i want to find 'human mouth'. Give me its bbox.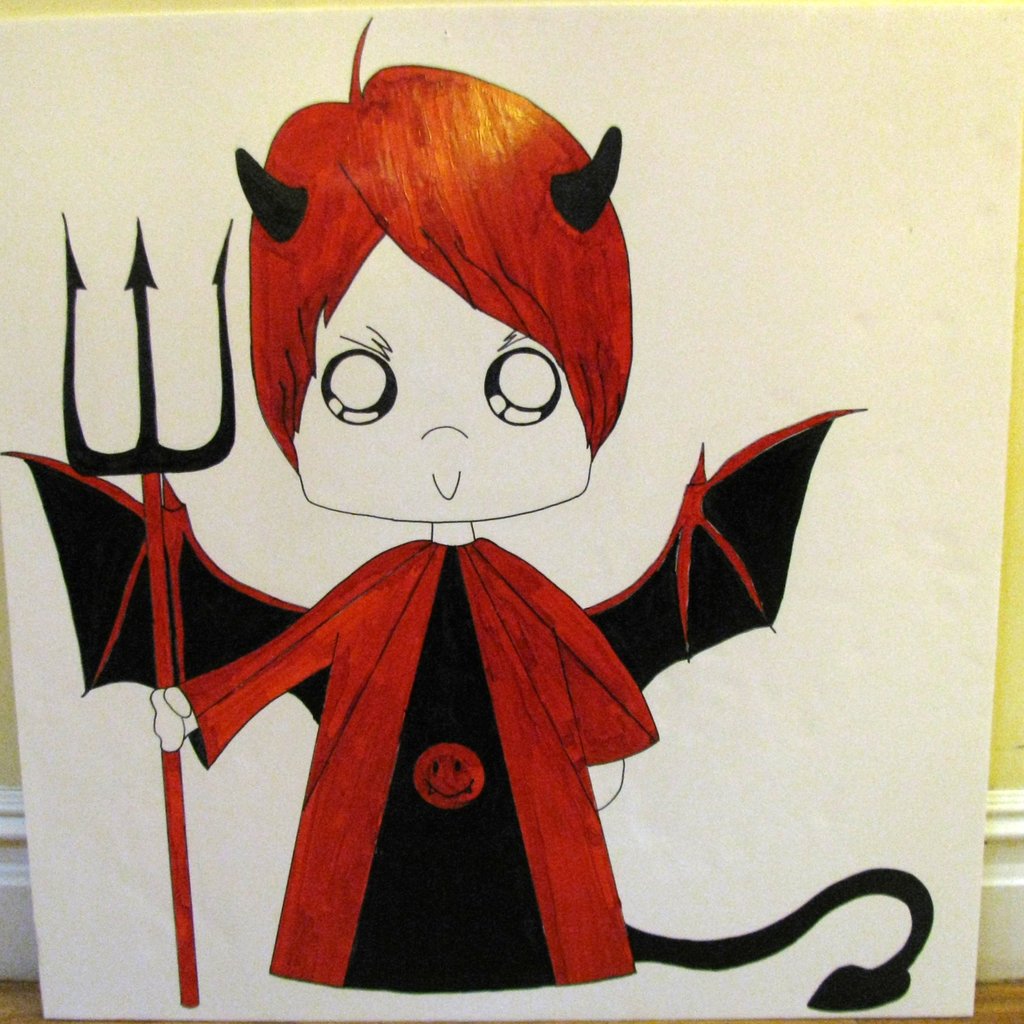
427 462 460 501.
